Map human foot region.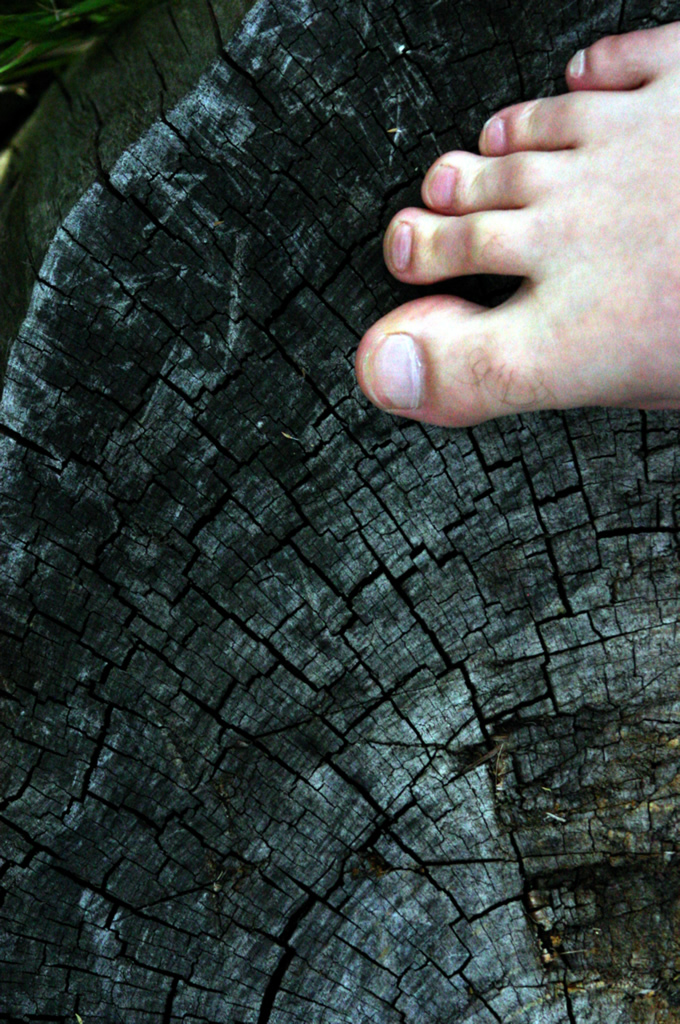
Mapped to region(340, 36, 679, 430).
